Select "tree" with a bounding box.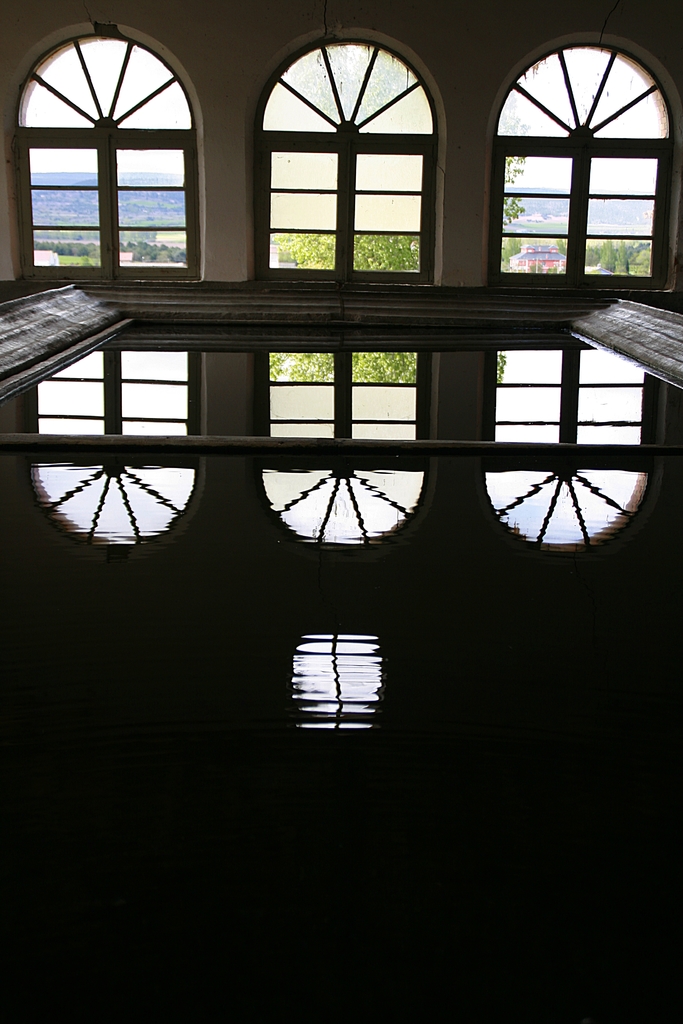
(123, 220, 177, 268).
